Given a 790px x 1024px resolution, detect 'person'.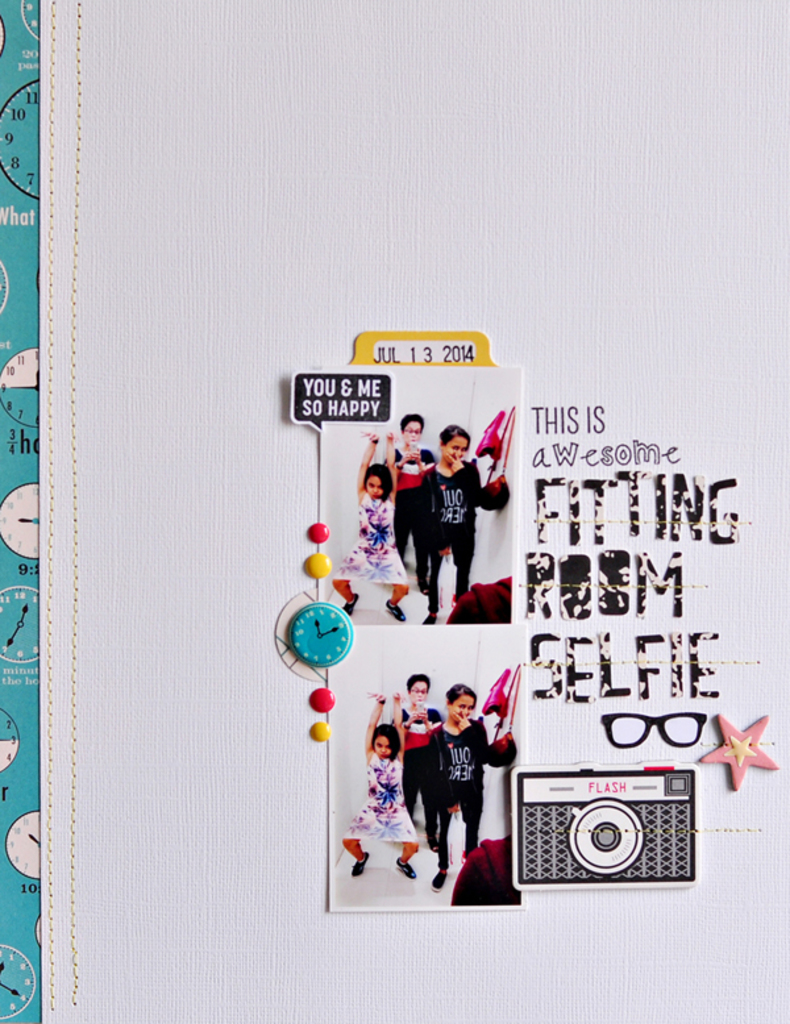
[328, 433, 411, 617].
